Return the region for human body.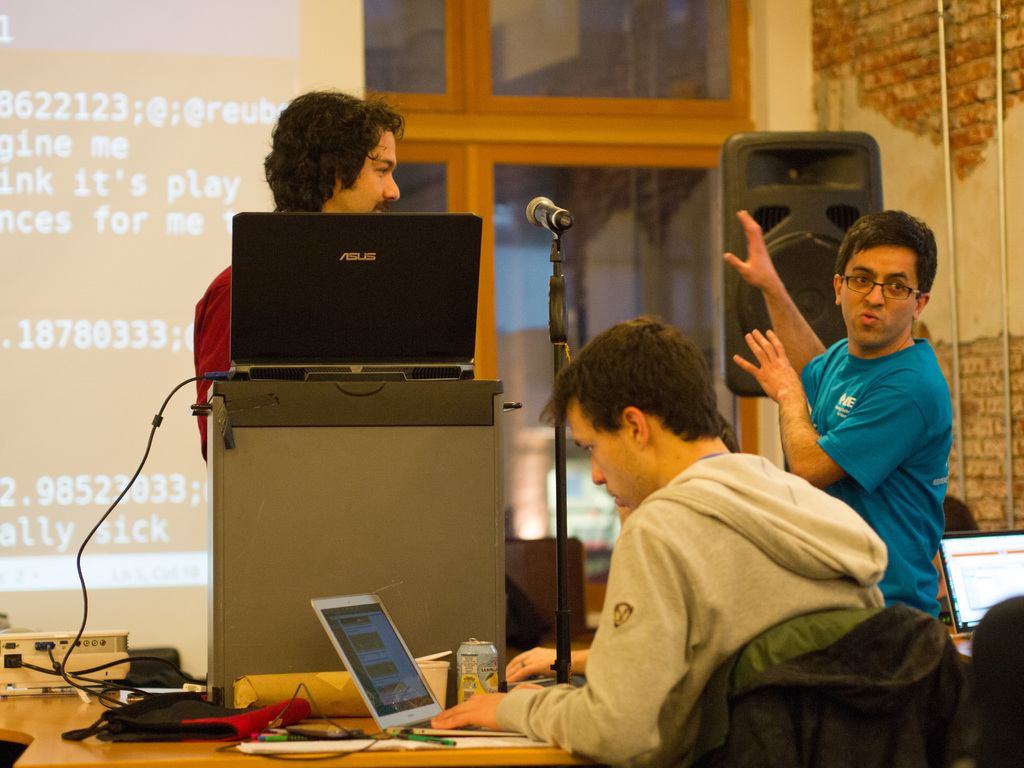
<box>760,206,964,673</box>.
